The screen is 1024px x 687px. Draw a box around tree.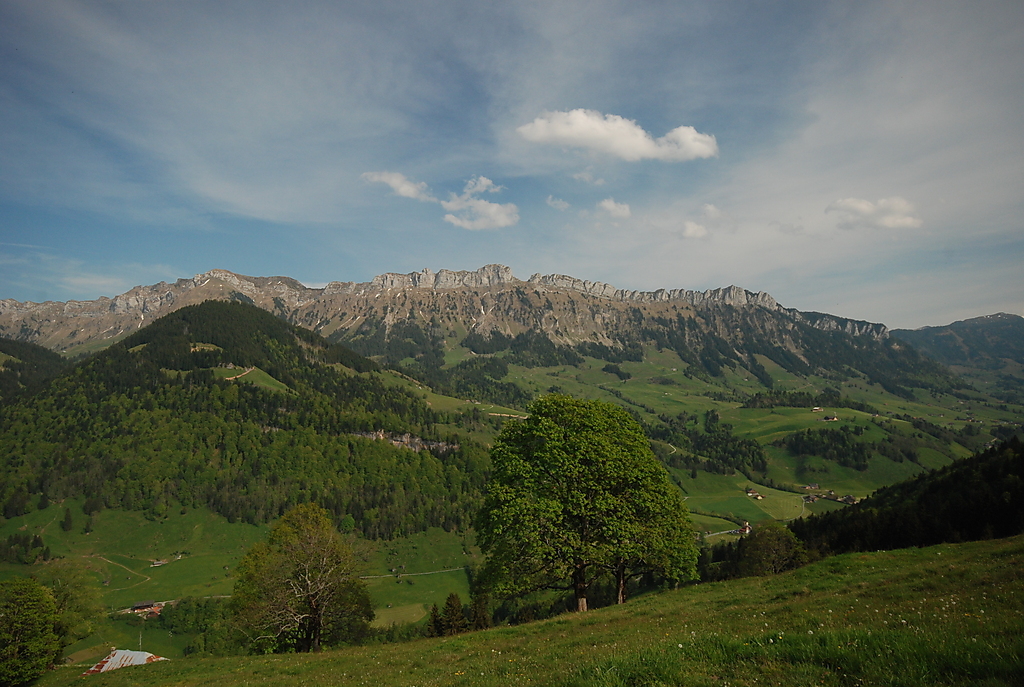
box=[328, 578, 365, 649].
